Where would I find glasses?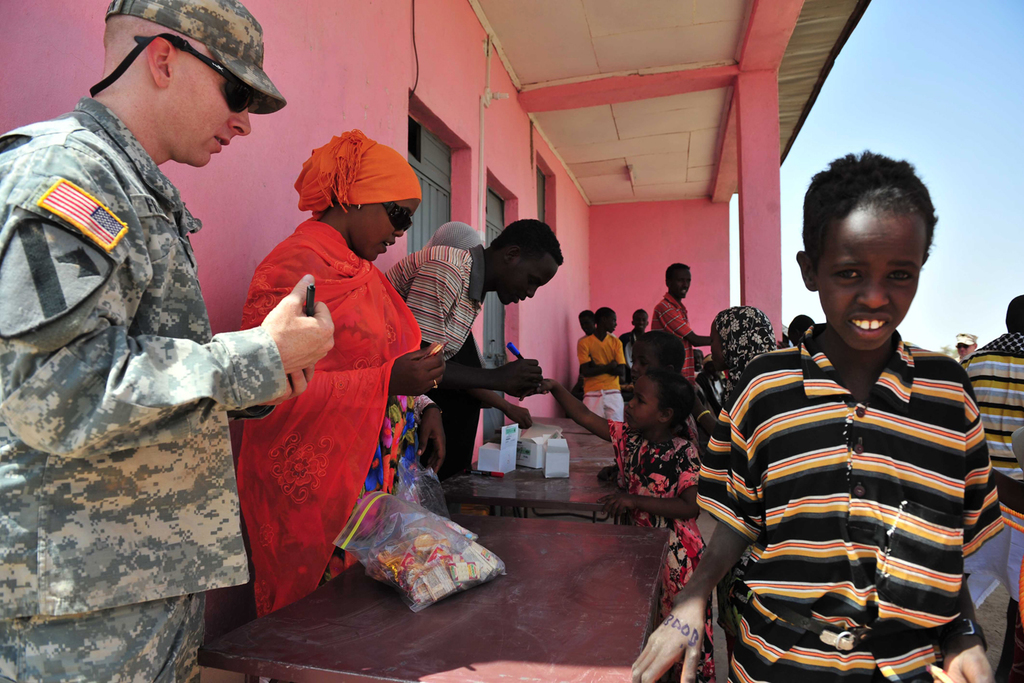
At left=134, top=33, right=266, bottom=112.
